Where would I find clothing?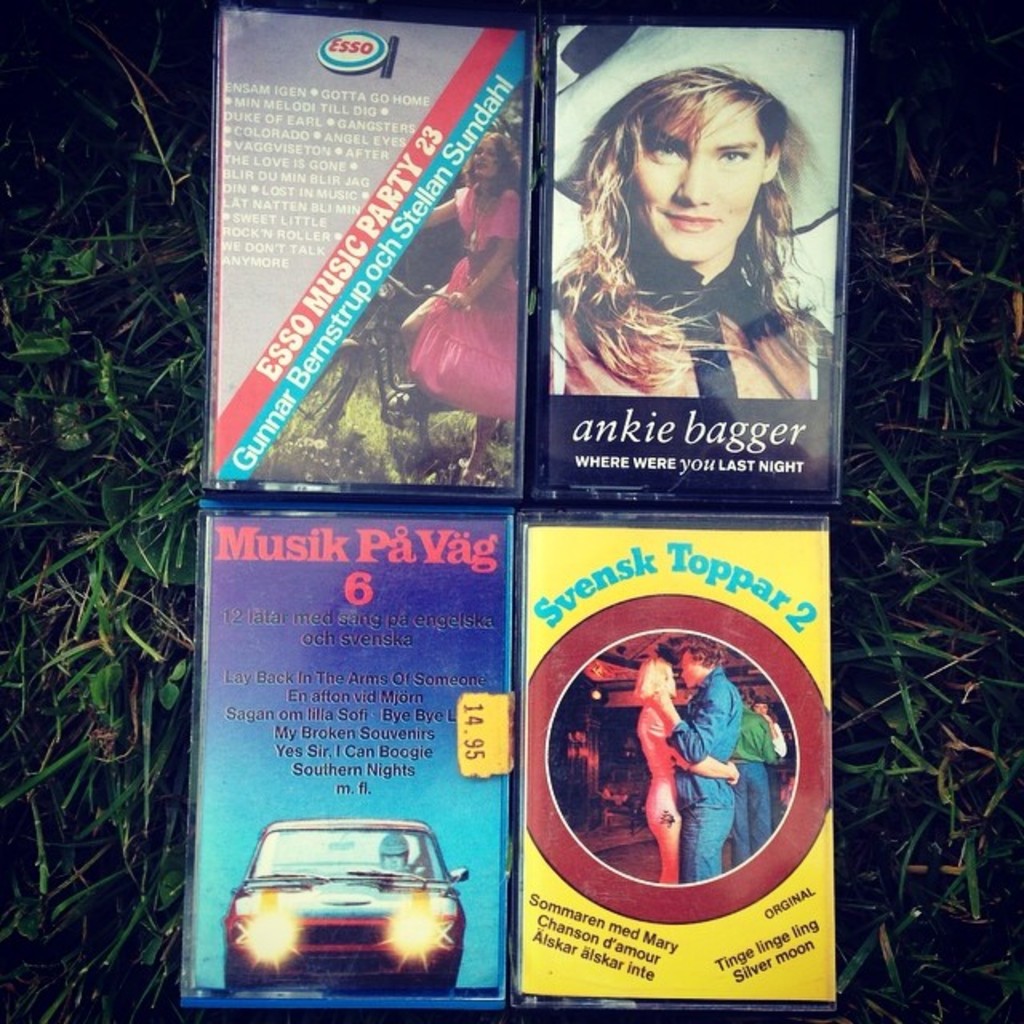
At box=[539, 149, 838, 411].
